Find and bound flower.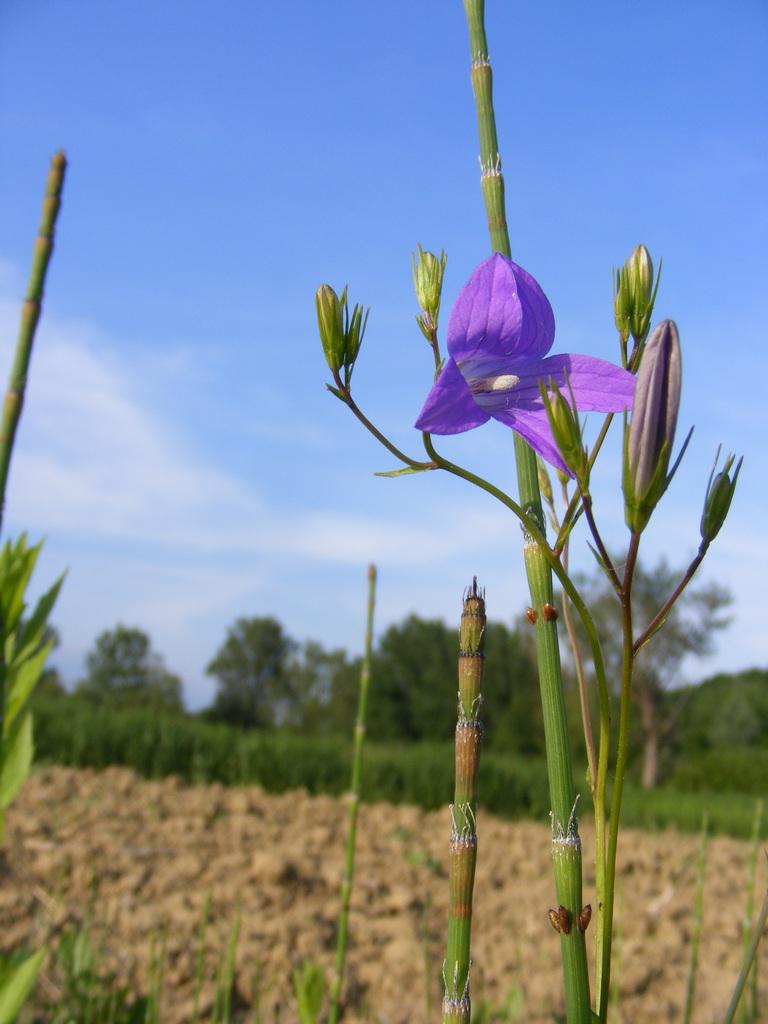
Bound: <region>397, 234, 648, 462</region>.
